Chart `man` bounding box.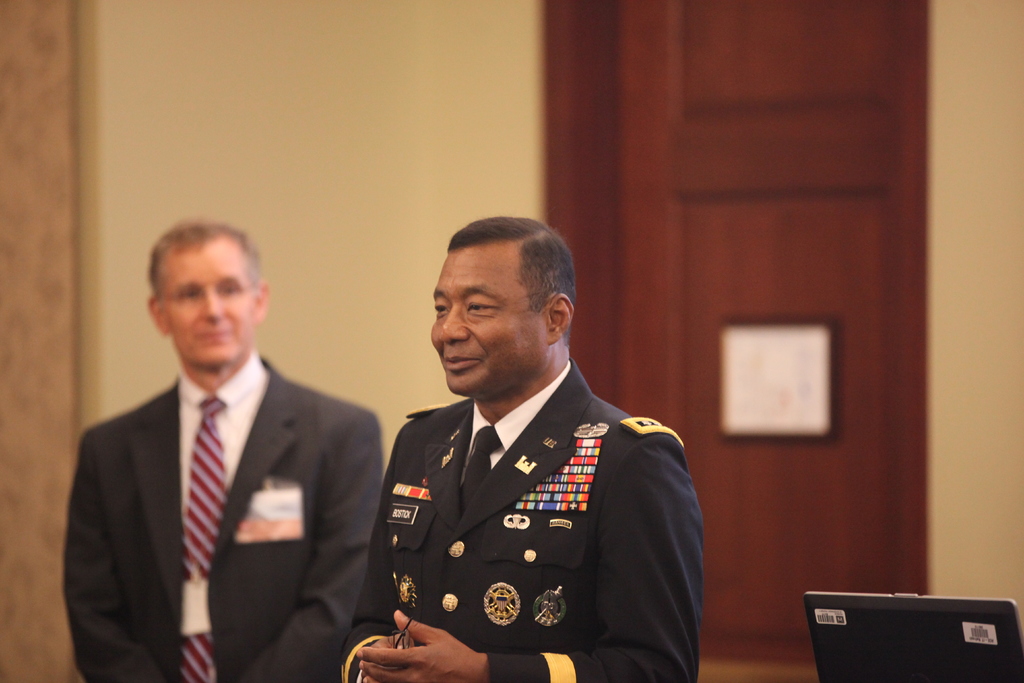
Charted: <region>61, 215, 385, 682</region>.
